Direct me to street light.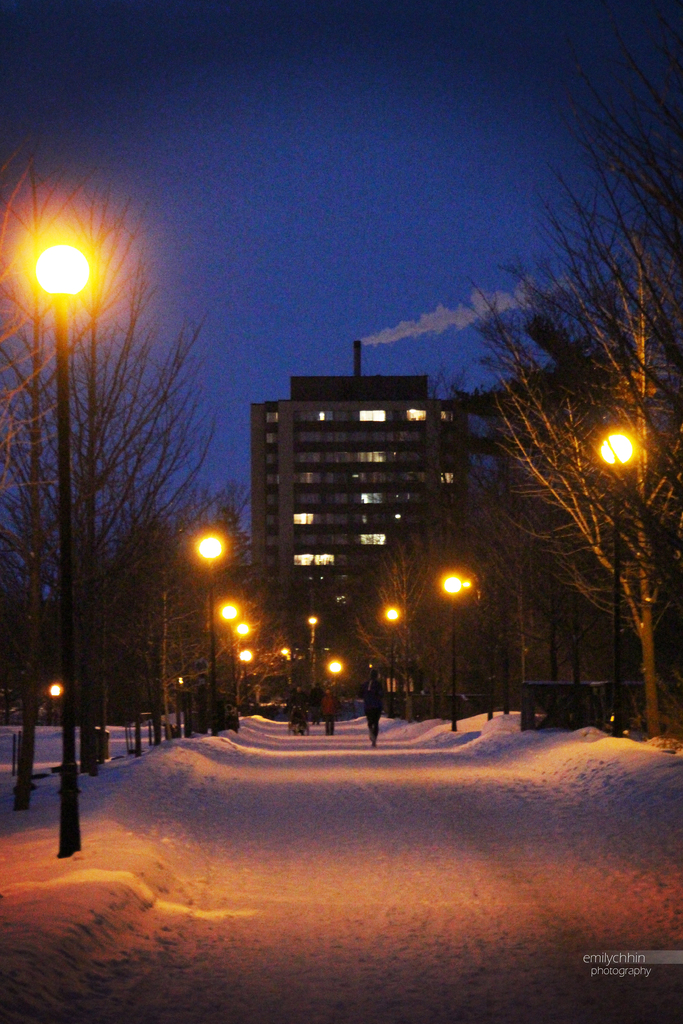
Direction: rect(443, 572, 506, 734).
